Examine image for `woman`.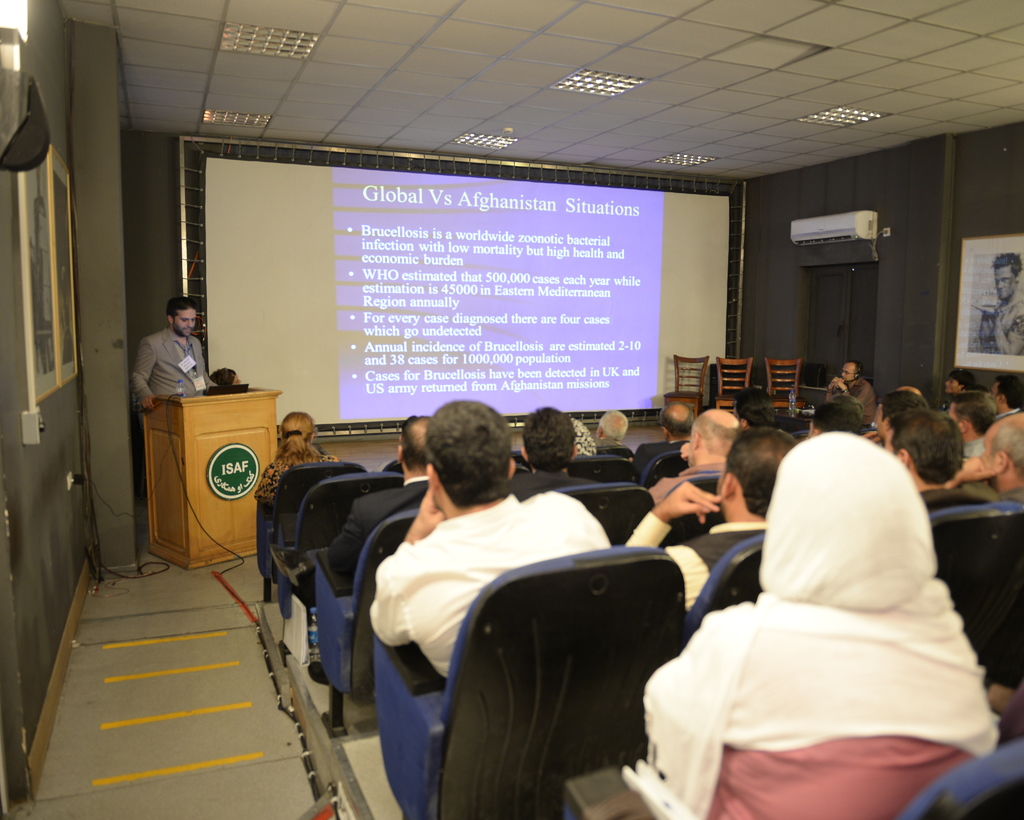
Examination result: x1=572, y1=415, x2=600, y2=462.
